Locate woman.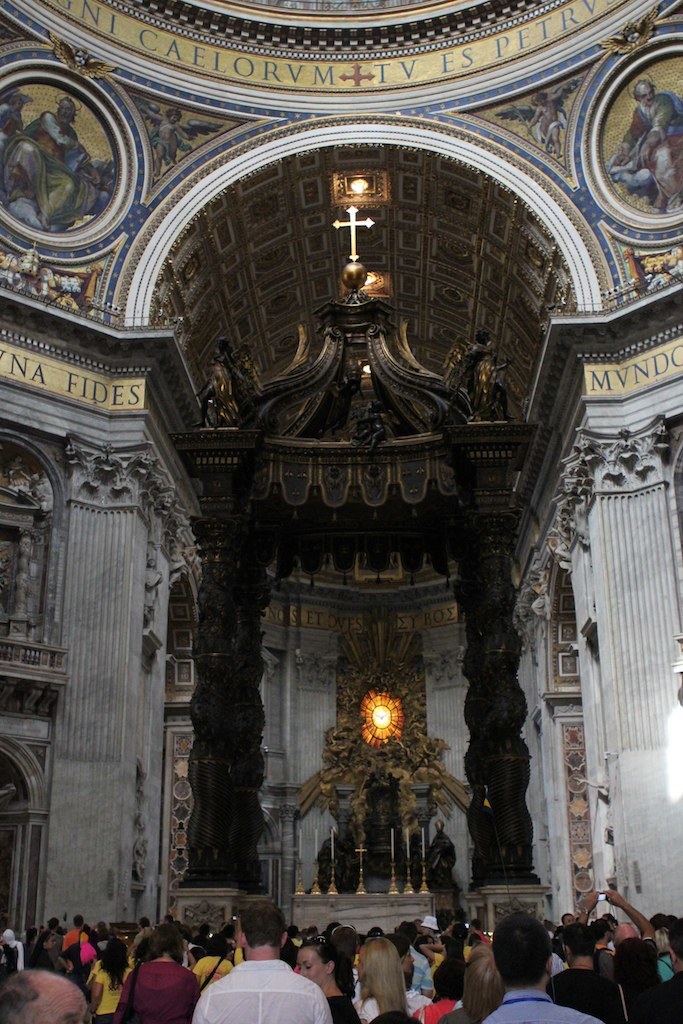
Bounding box: 296/934/362/1023.
